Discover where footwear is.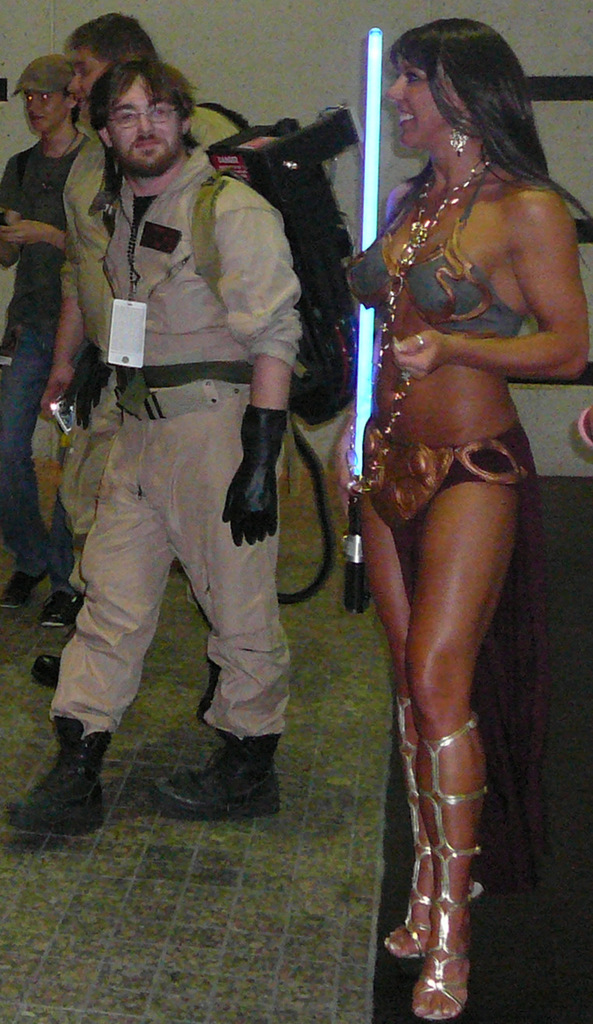
Discovered at 32,653,57,691.
